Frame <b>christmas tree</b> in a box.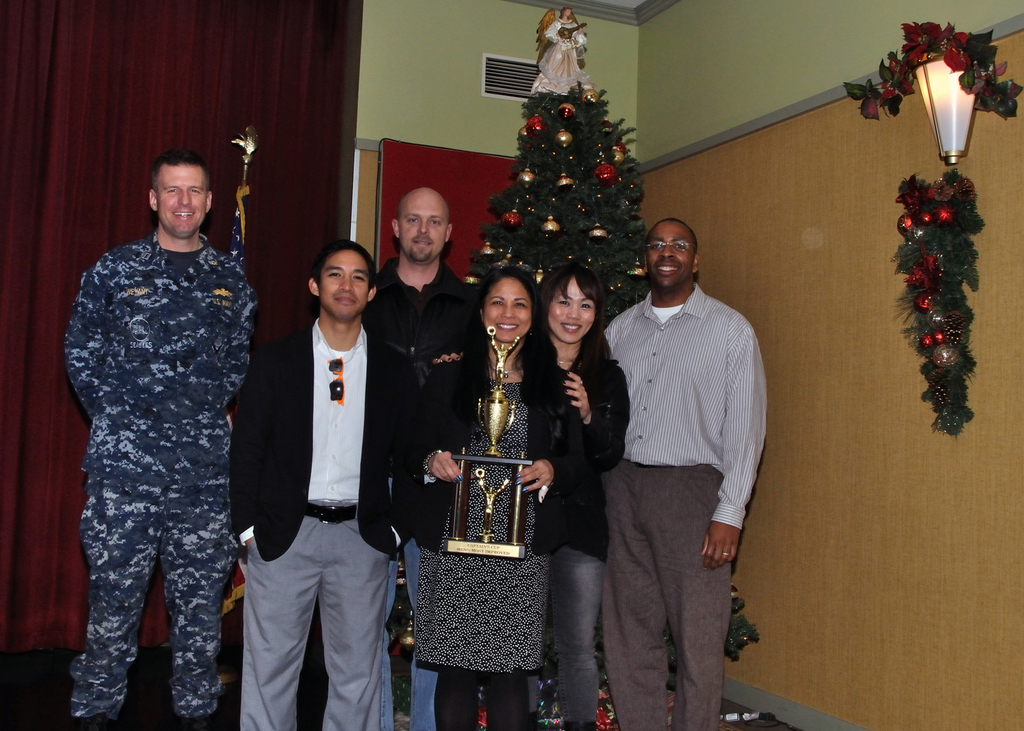
bbox=(463, 3, 760, 668).
